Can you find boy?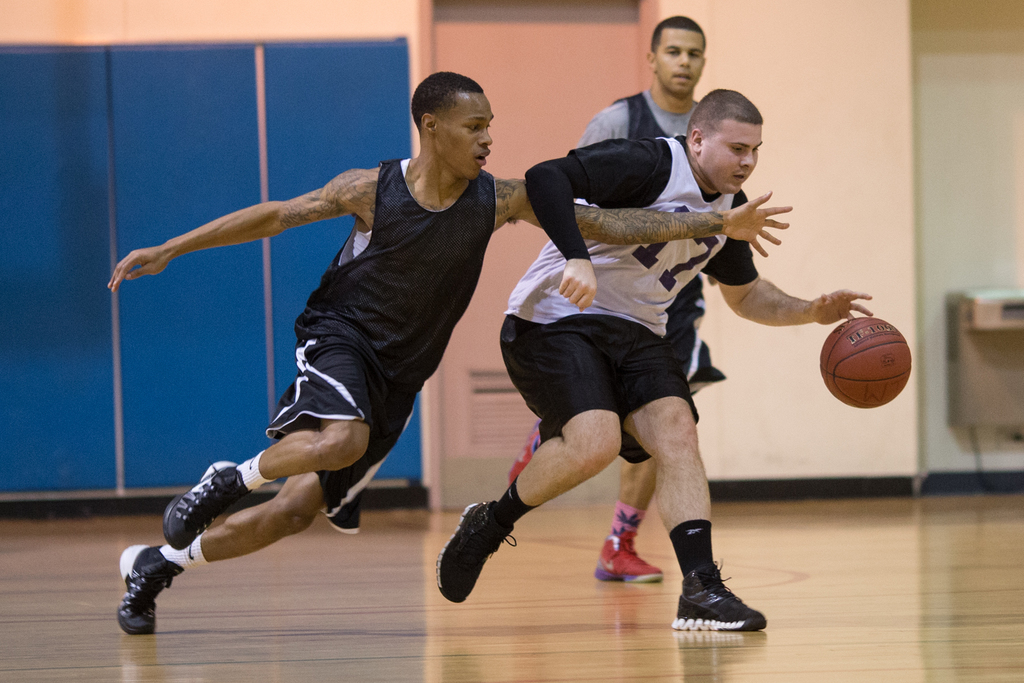
Yes, bounding box: bbox(421, 104, 862, 623).
